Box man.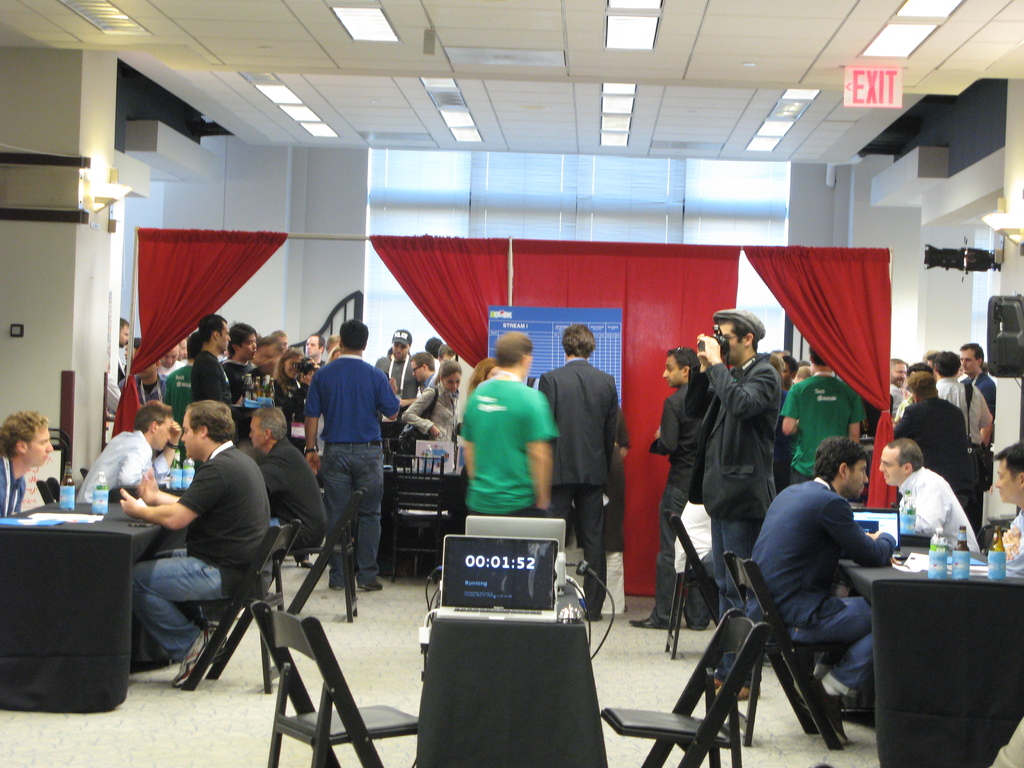
[left=294, top=320, right=394, bottom=611].
